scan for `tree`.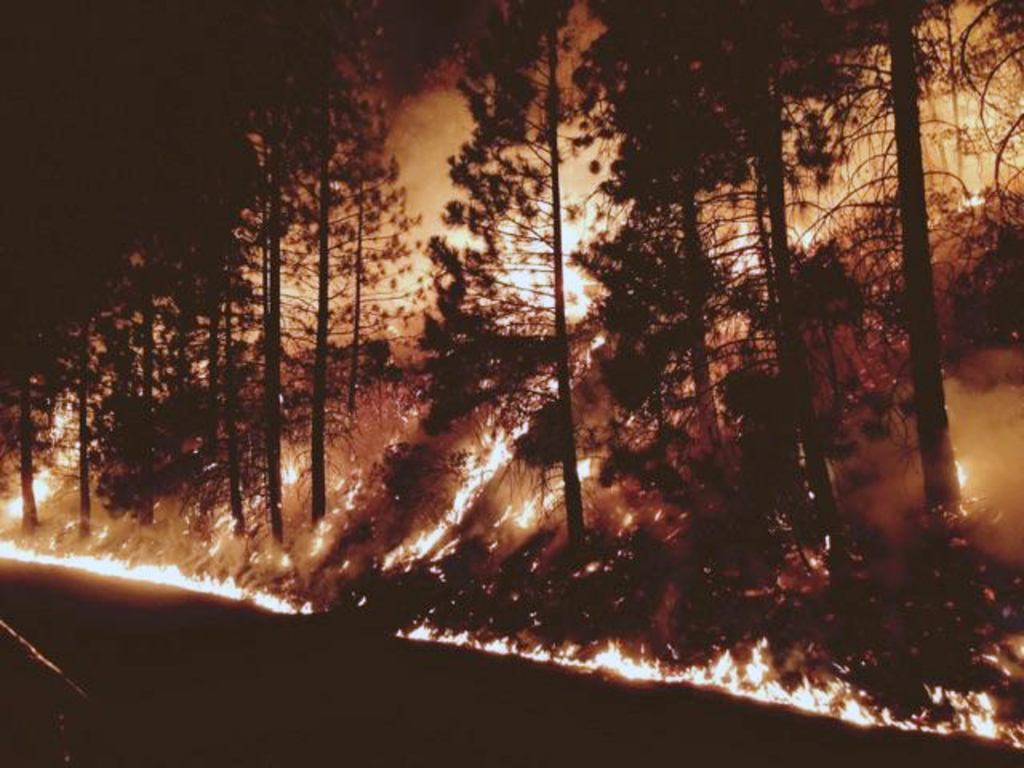
Scan result: select_region(126, 139, 206, 597).
